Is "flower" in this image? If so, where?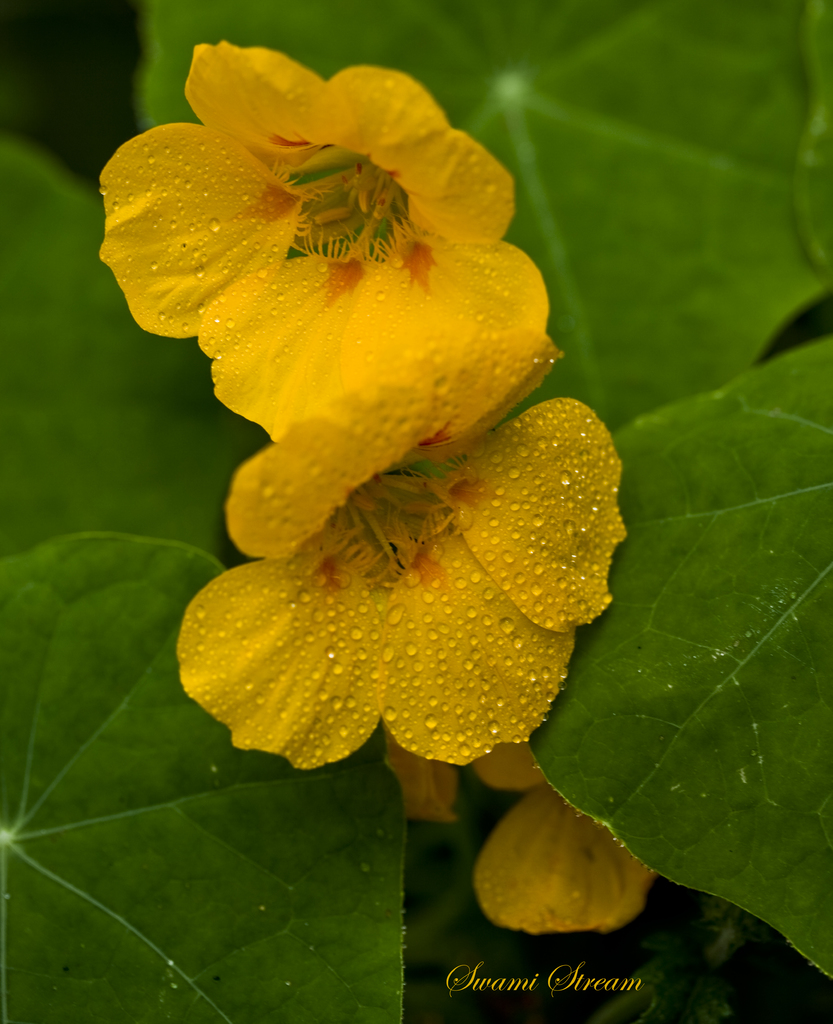
Yes, at [377,725,458,820].
